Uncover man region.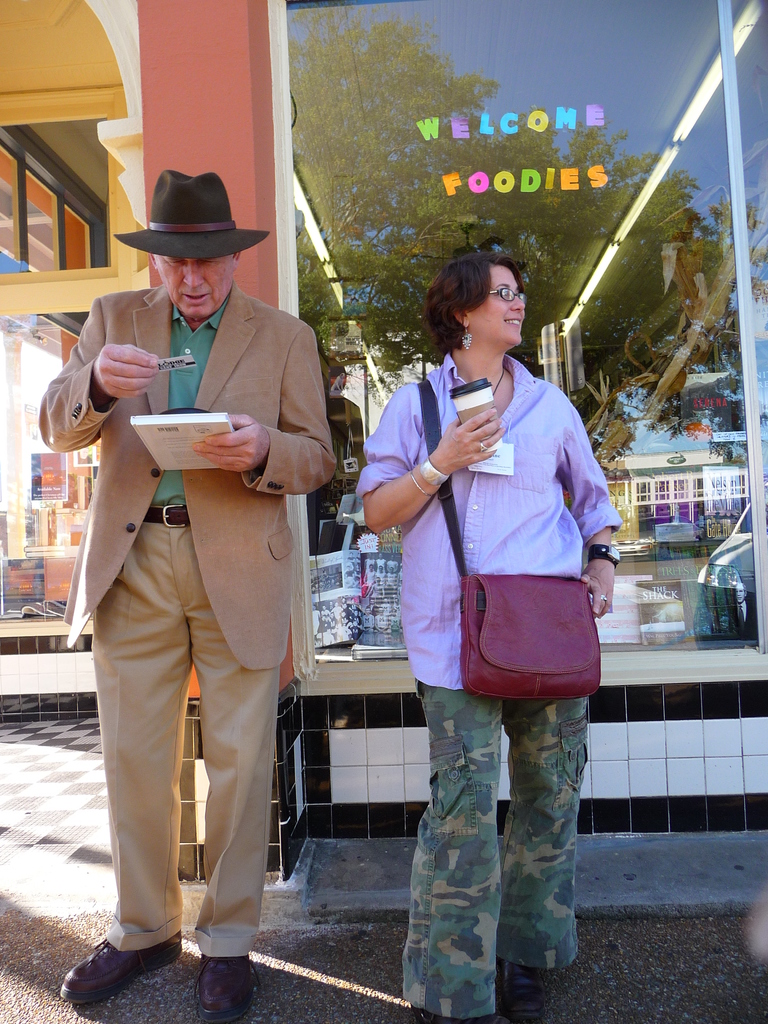
Uncovered: crop(53, 127, 334, 979).
